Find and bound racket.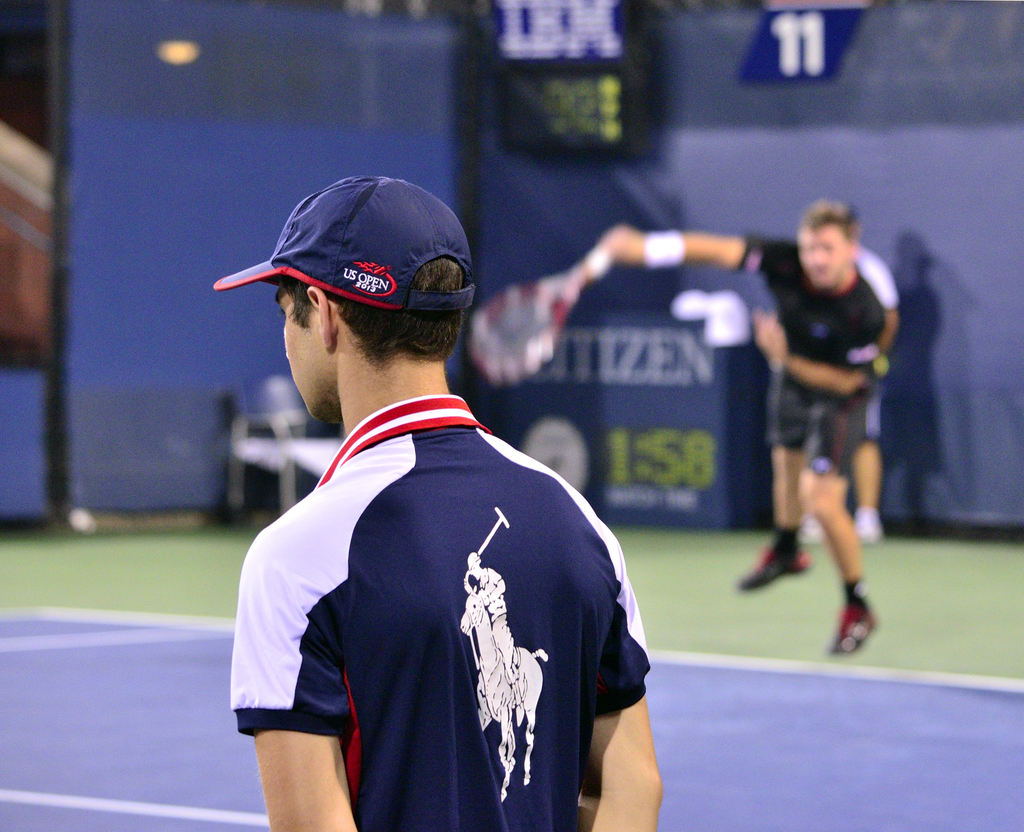
Bound: box(463, 231, 618, 390).
